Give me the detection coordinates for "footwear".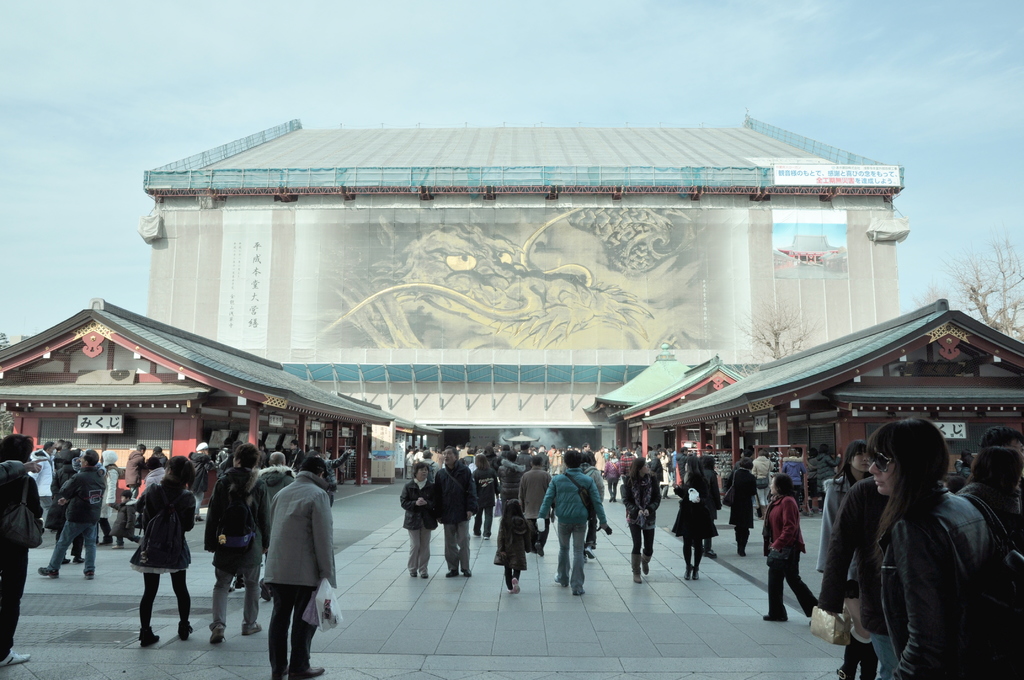
x1=765 y1=613 x2=794 y2=621.
